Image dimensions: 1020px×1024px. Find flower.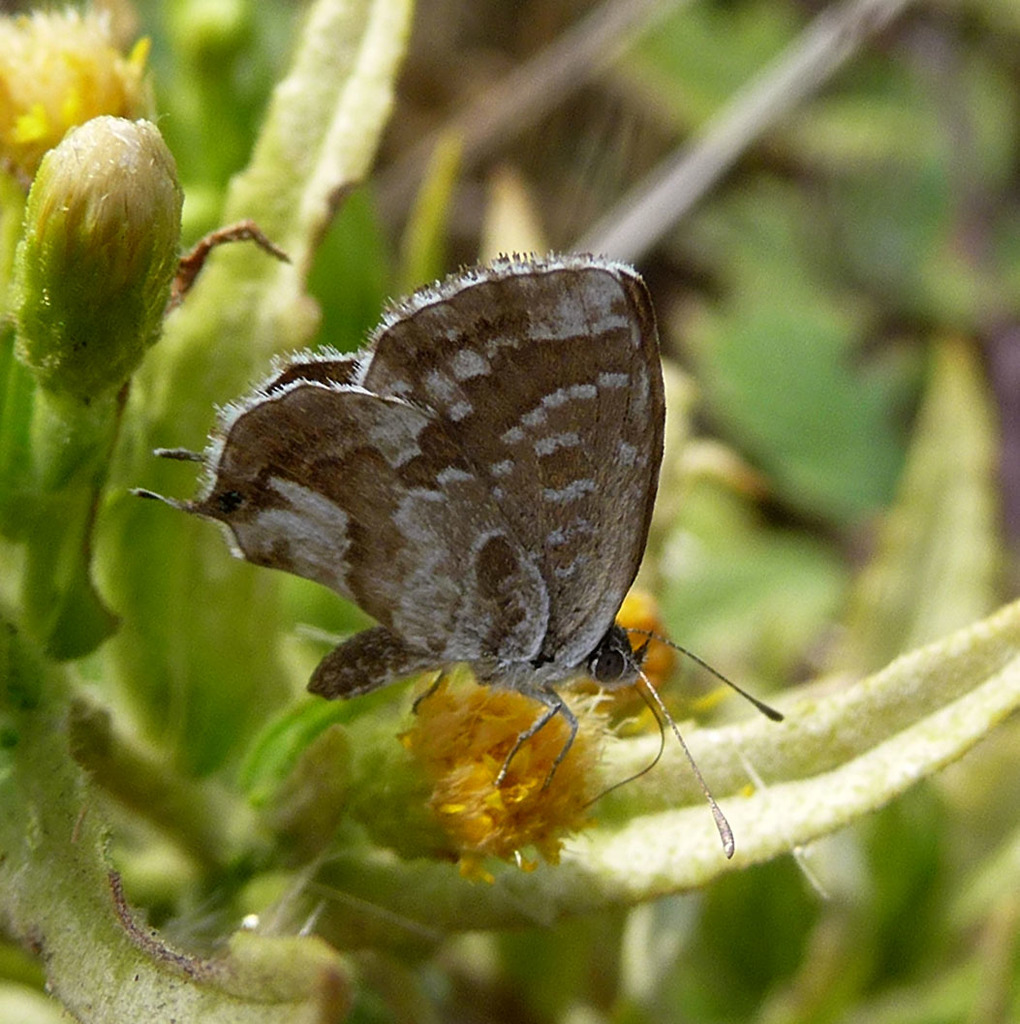
<bbox>0, 0, 153, 192</bbox>.
